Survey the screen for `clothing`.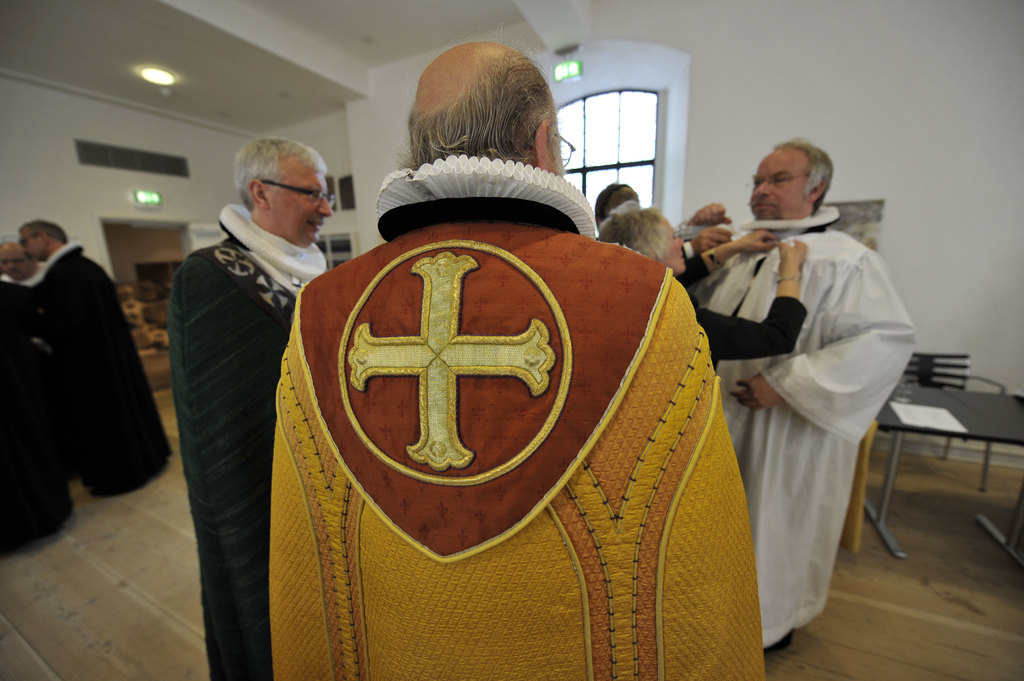
Survey found: (34,244,174,491).
